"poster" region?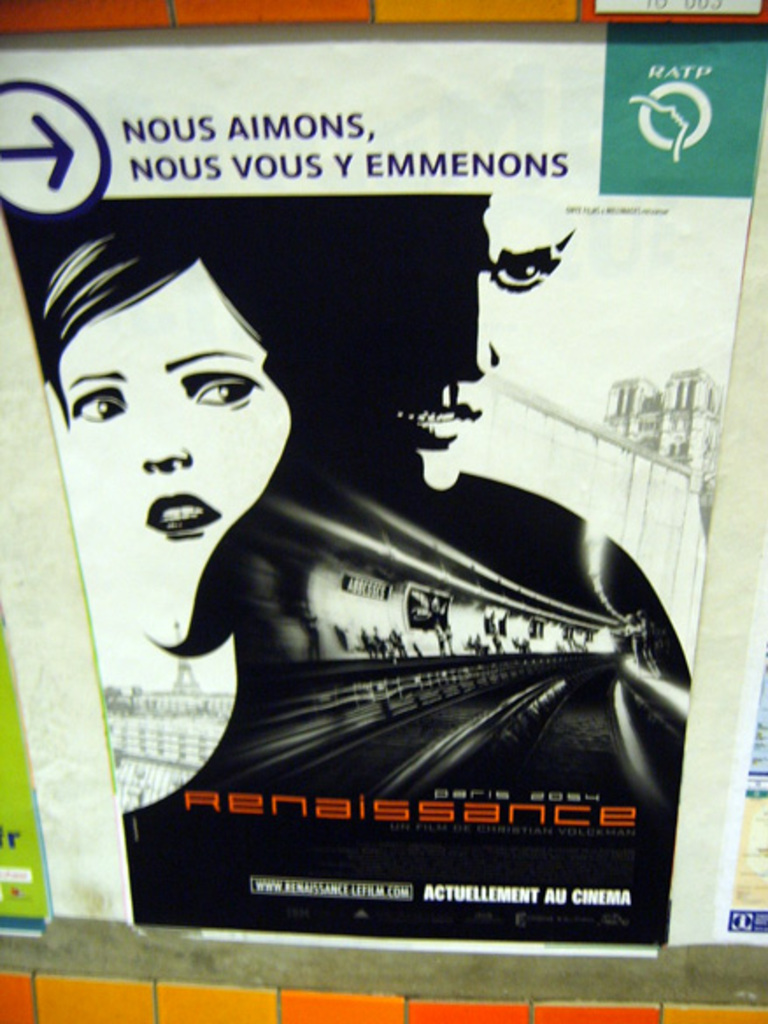
722, 686, 766, 942
